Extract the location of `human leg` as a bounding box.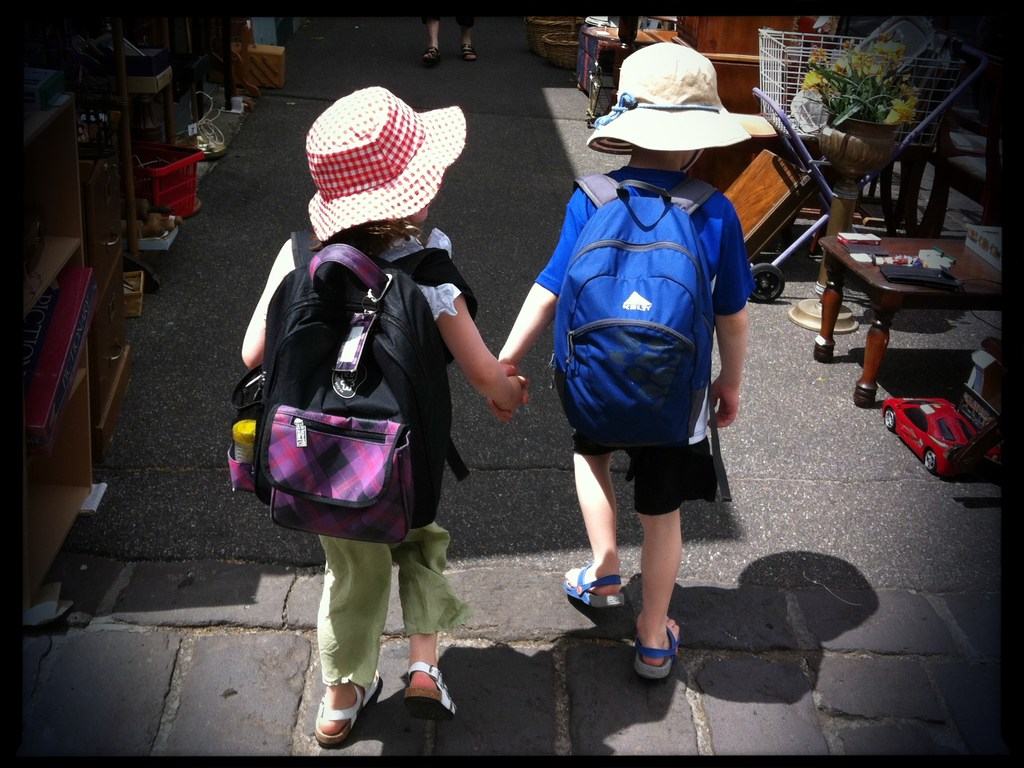
[x1=309, y1=529, x2=386, y2=744].
